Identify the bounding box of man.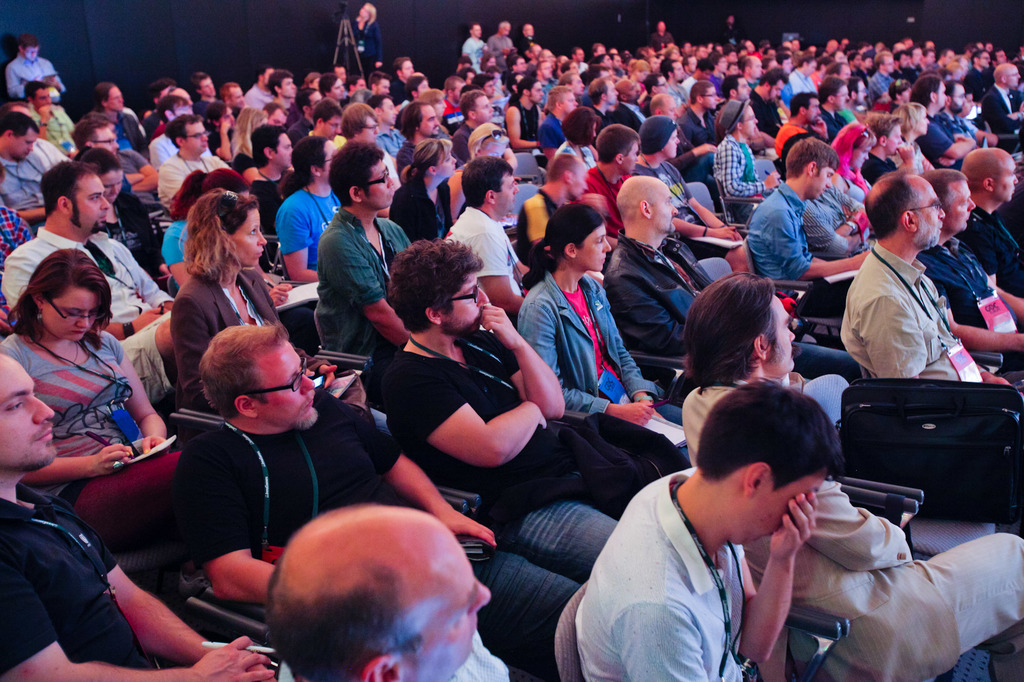
[left=582, top=76, right=620, bottom=118].
